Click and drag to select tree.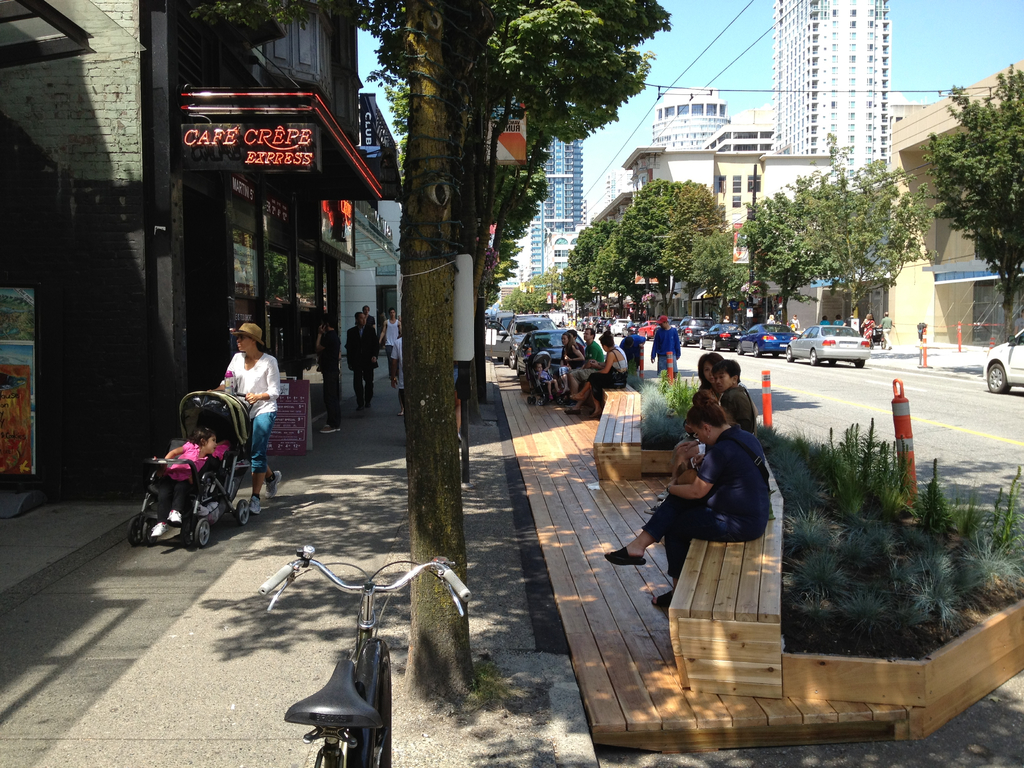
Selection: bbox(790, 163, 938, 331).
